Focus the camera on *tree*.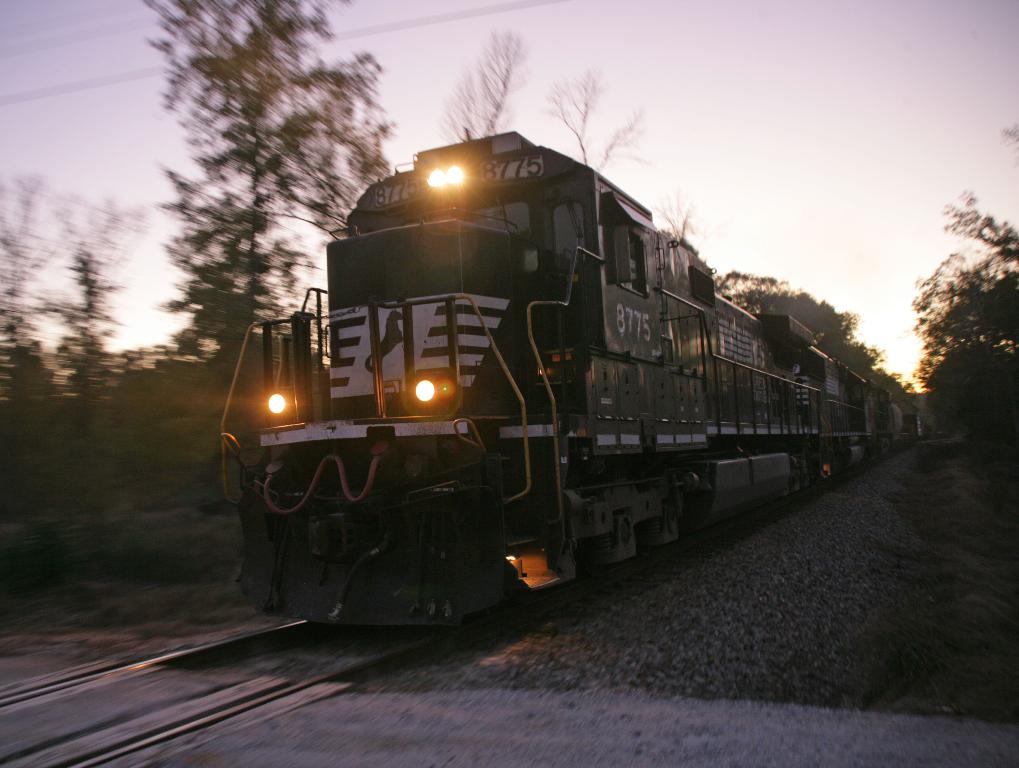
Focus region: [left=544, top=71, right=651, bottom=170].
